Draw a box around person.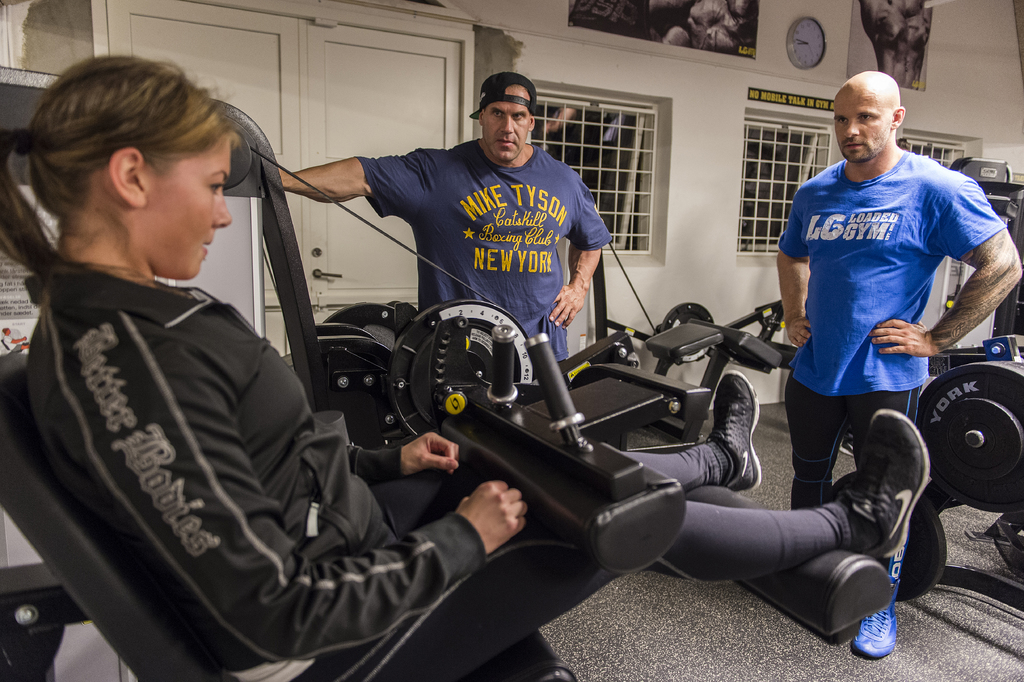
box=[778, 65, 982, 552].
